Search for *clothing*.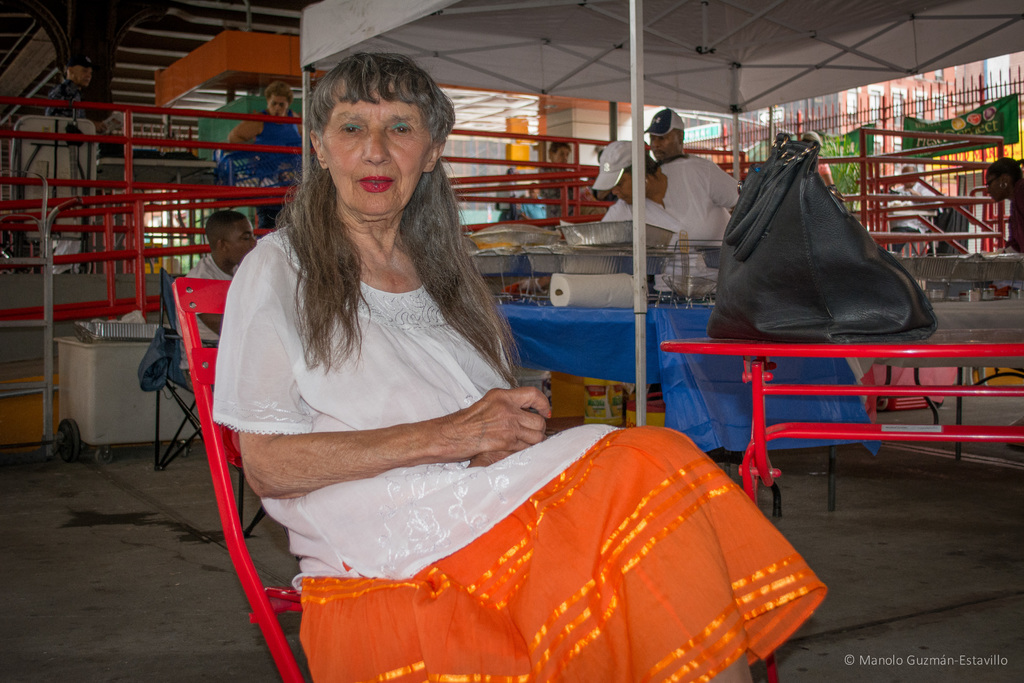
Found at {"left": 523, "top": 199, "right": 547, "bottom": 220}.
